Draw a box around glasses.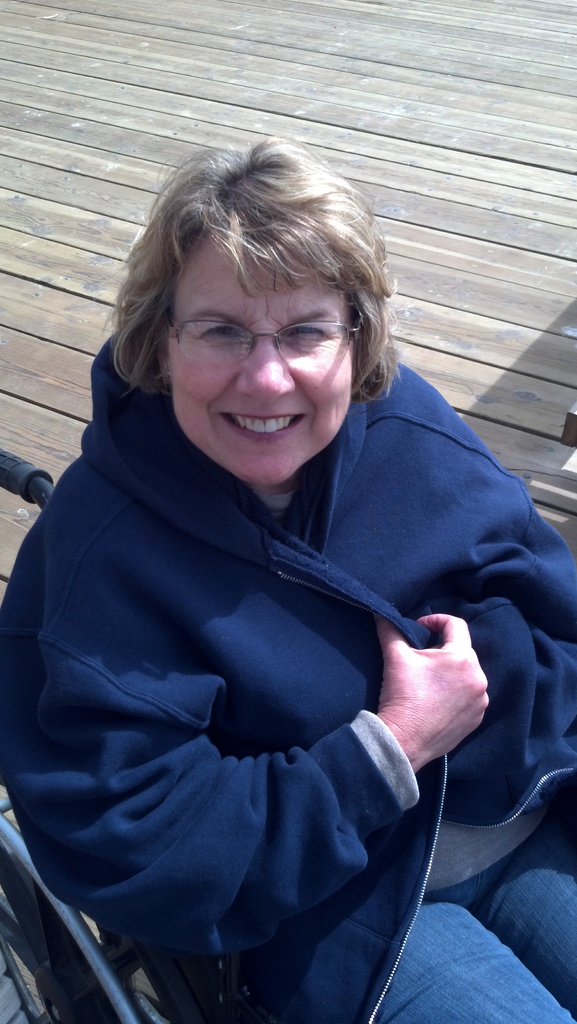
167/311/367/358.
